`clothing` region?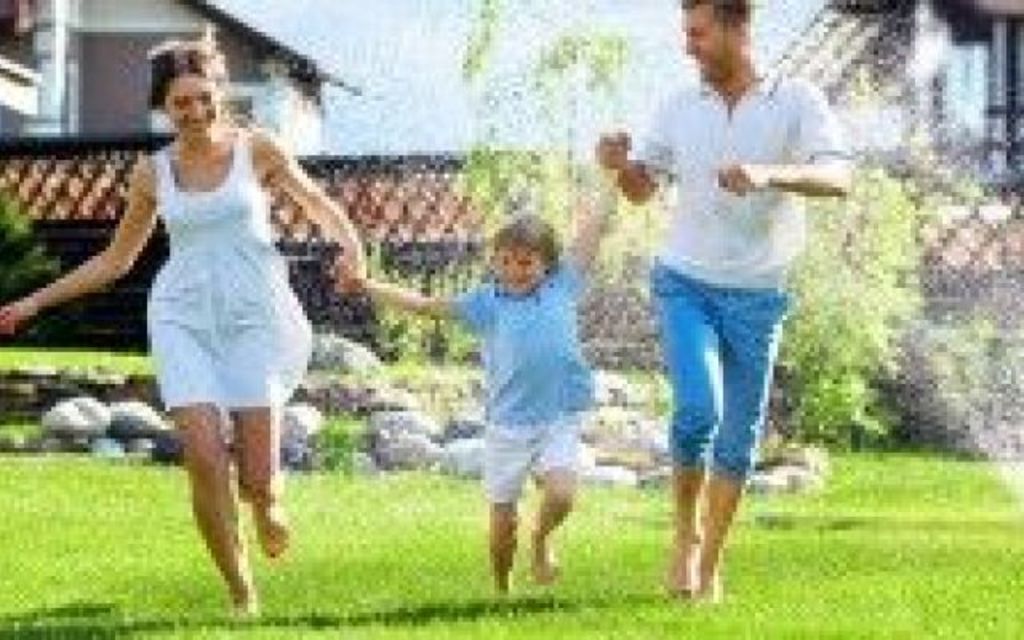
box(443, 254, 598, 504)
